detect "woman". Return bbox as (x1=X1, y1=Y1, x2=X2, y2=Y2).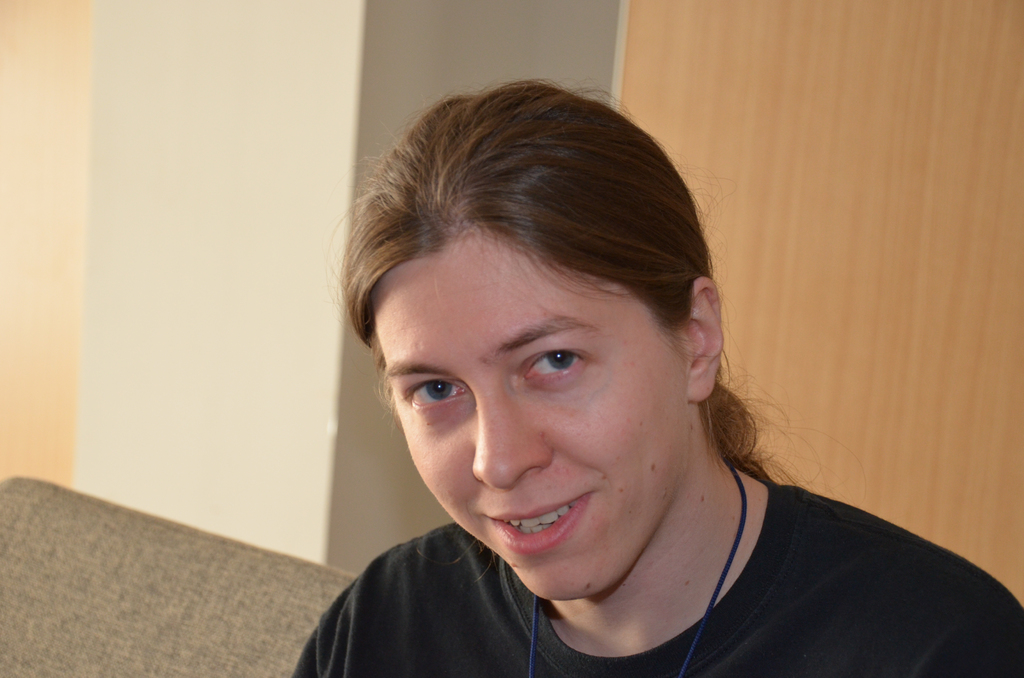
(x1=257, y1=87, x2=979, y2=677).
